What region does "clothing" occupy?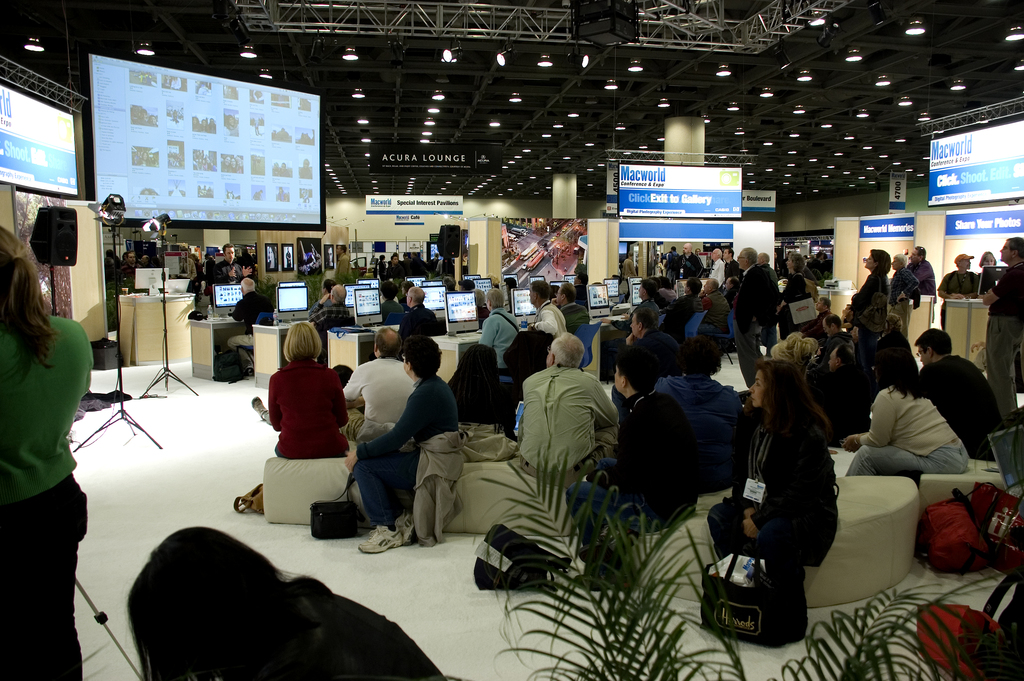
locate(753, 416, 835, 561).
